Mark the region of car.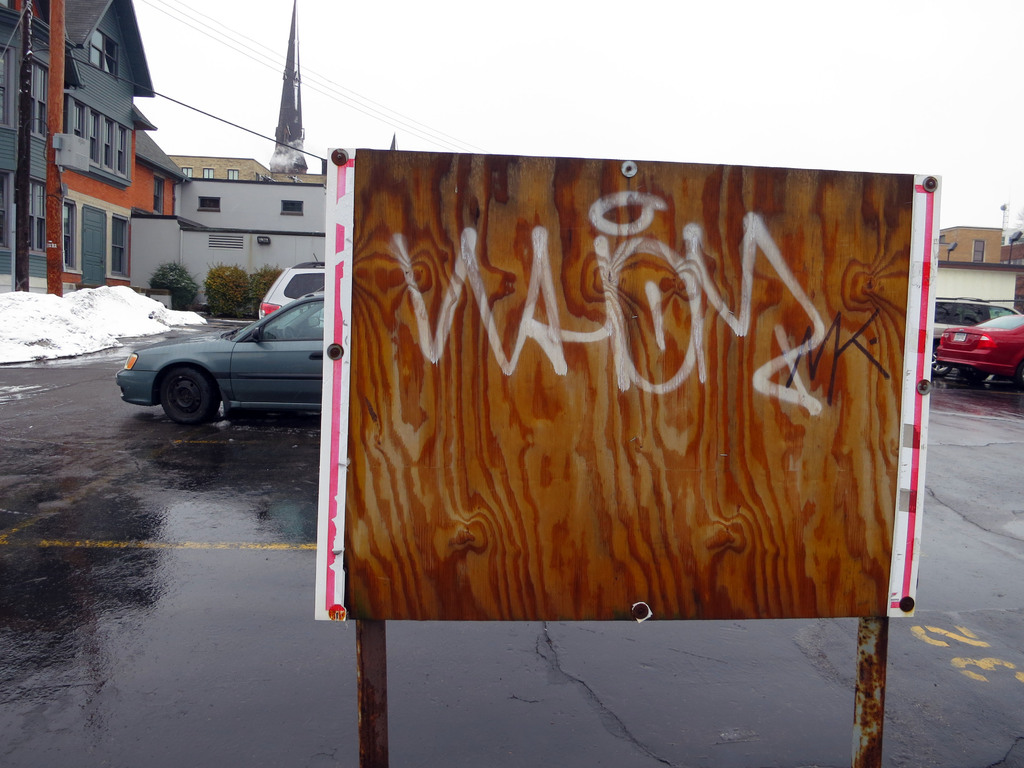
Region: 119, 287, 330, 429.
